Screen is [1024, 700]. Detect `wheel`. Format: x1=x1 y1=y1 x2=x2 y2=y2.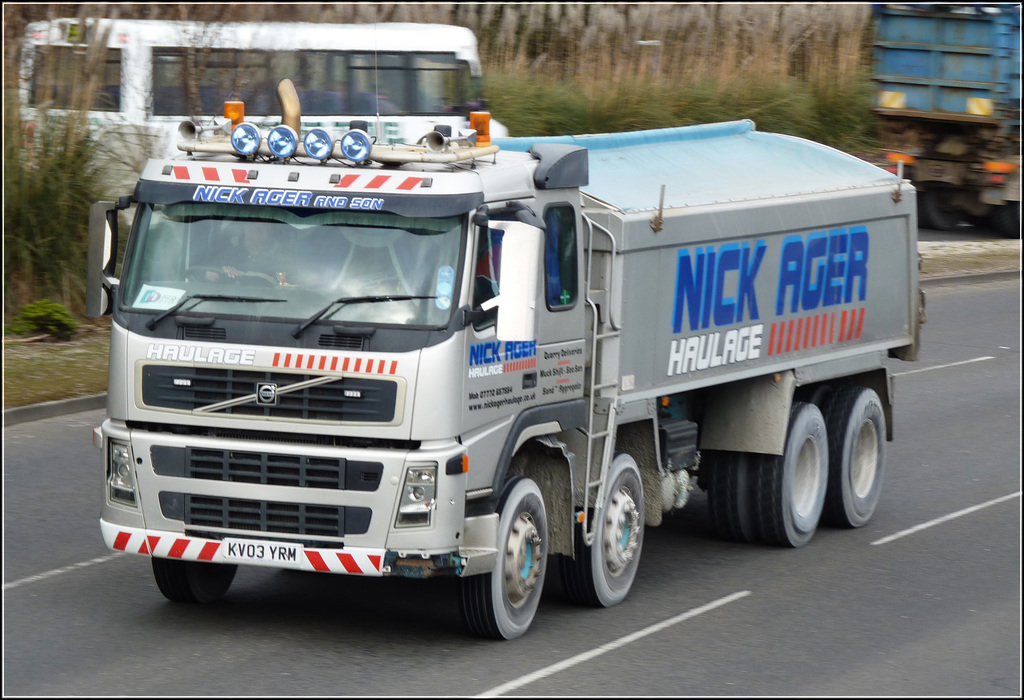
x1=813 y1=378 x2=889 y2=530.
